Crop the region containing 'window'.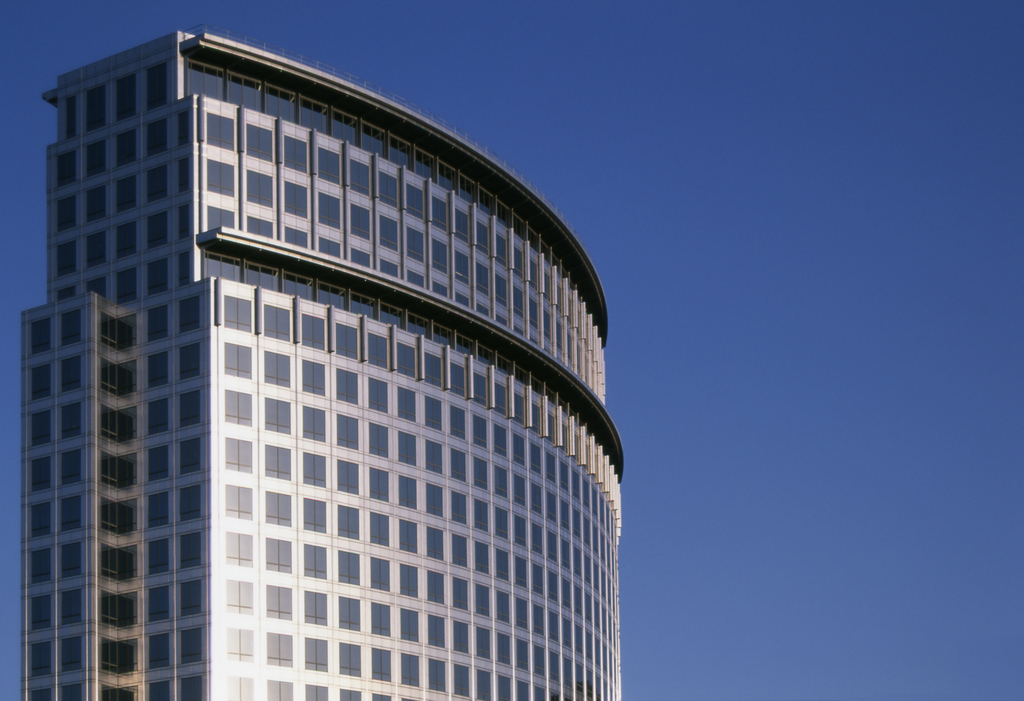
Crop region: 452/661/474/700.
